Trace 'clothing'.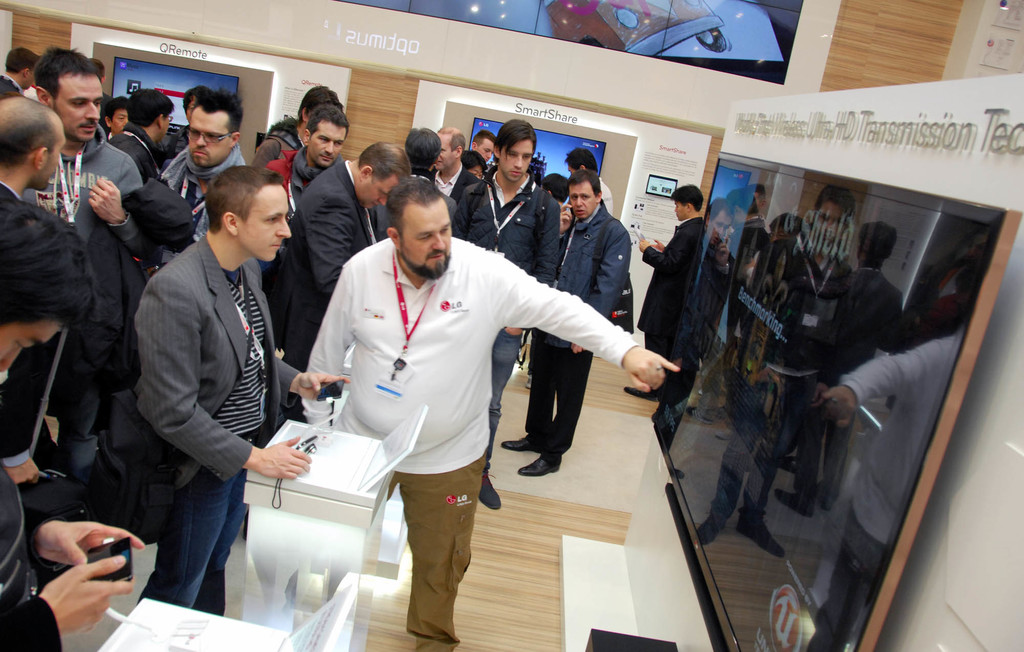
Traced to <bbox>155, 143, 248, 259</bbox>.
